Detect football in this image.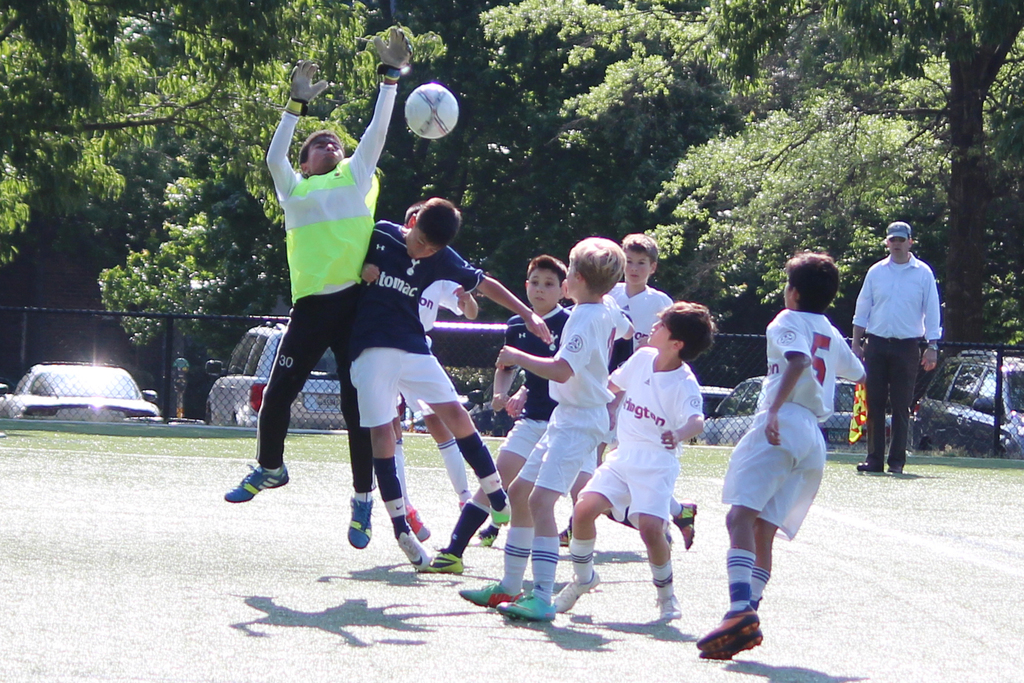
Detection: bbox=(404, 80, 458, 138).
